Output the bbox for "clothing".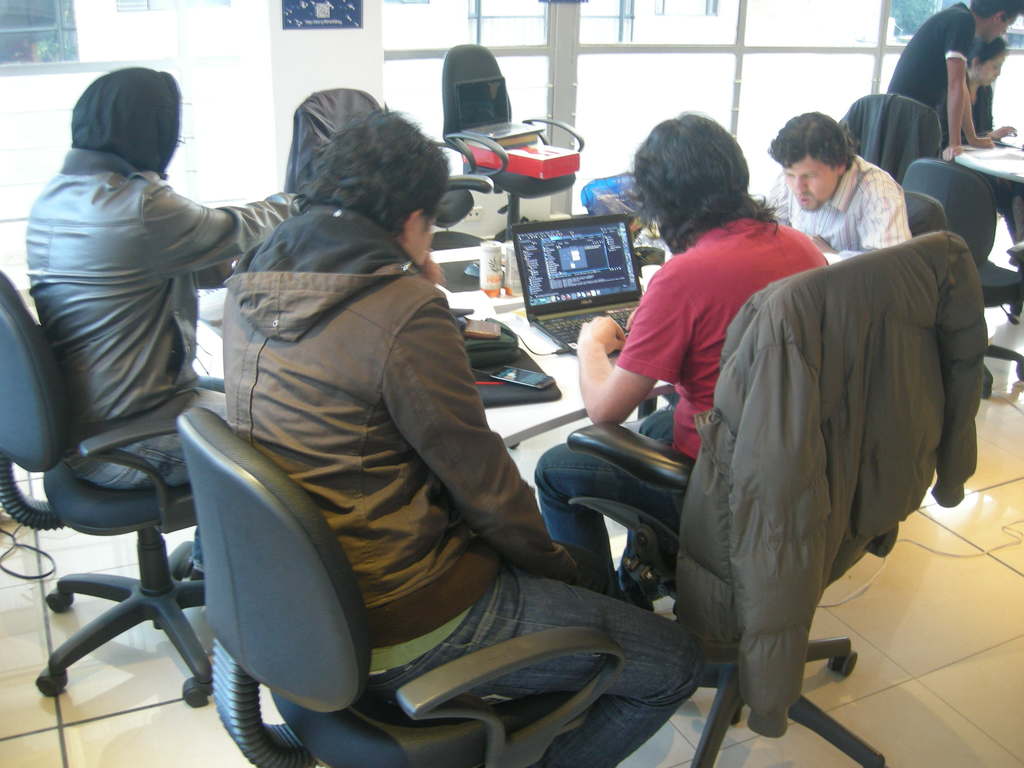
536, 211, 836, 600.
